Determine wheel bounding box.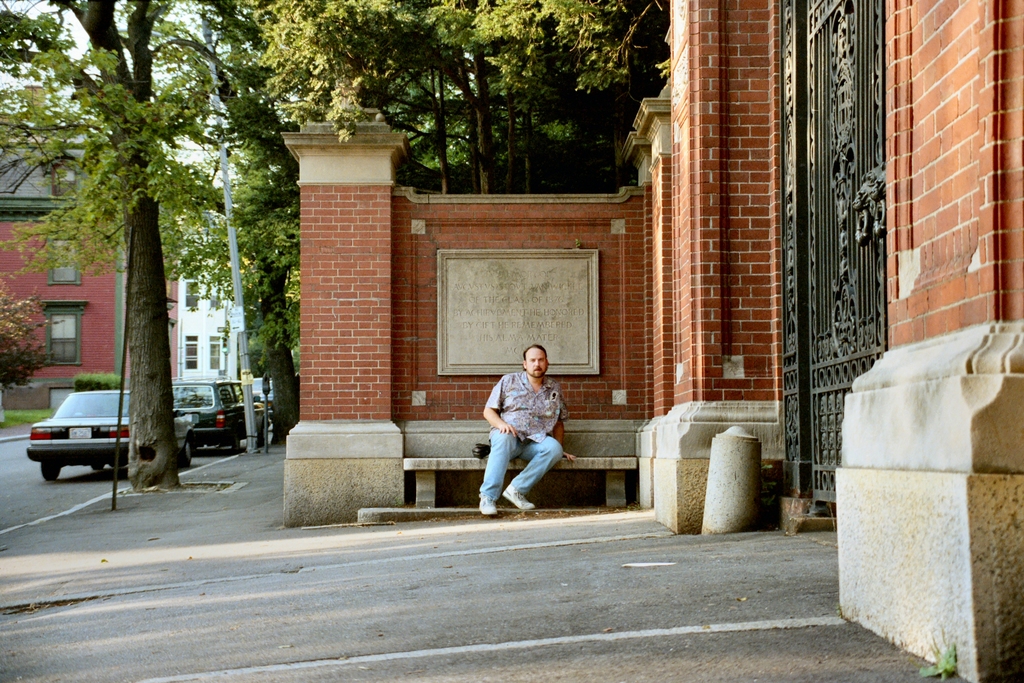
Determined: 175, 439, 192, 468.
